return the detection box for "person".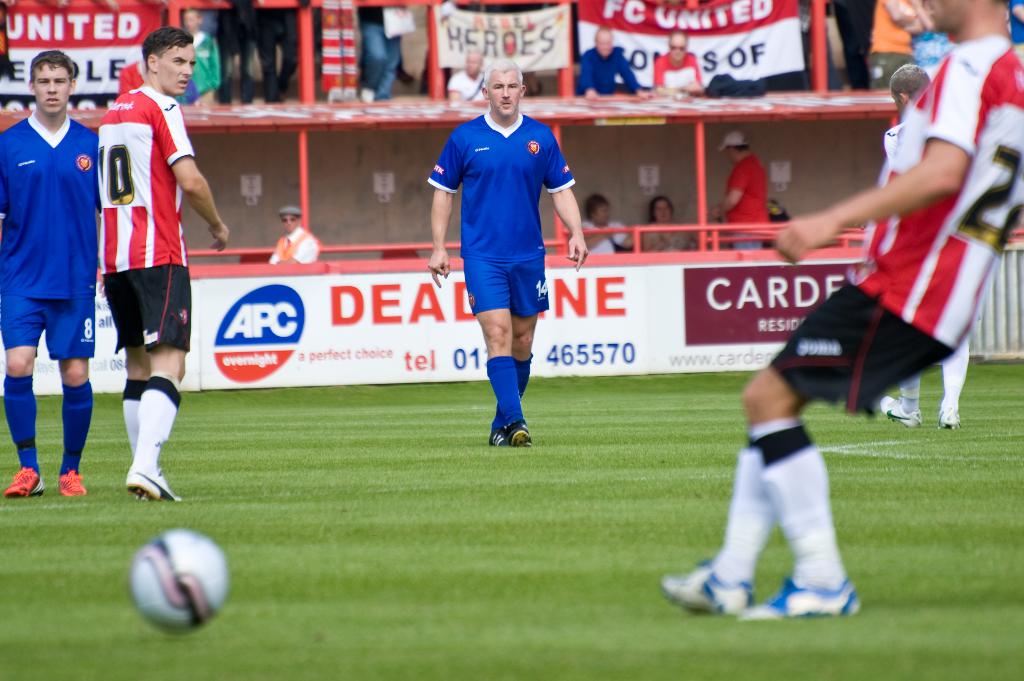
locate(829, 2, 881, 90).
